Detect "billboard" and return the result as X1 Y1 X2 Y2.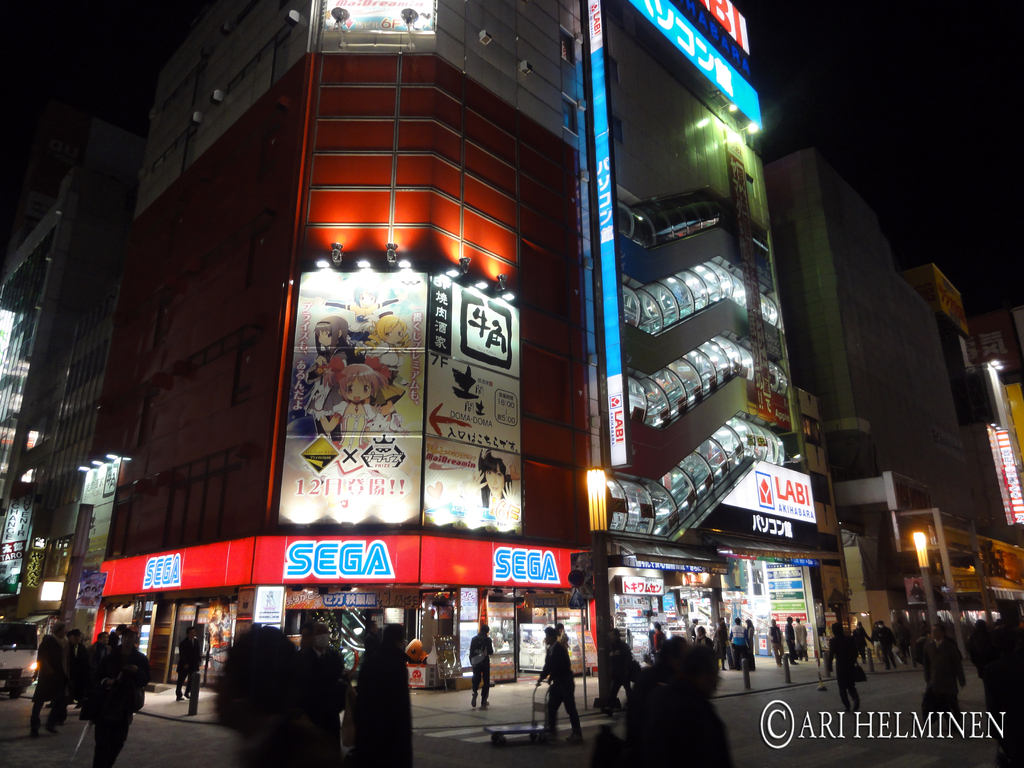
254 584 285 625.
